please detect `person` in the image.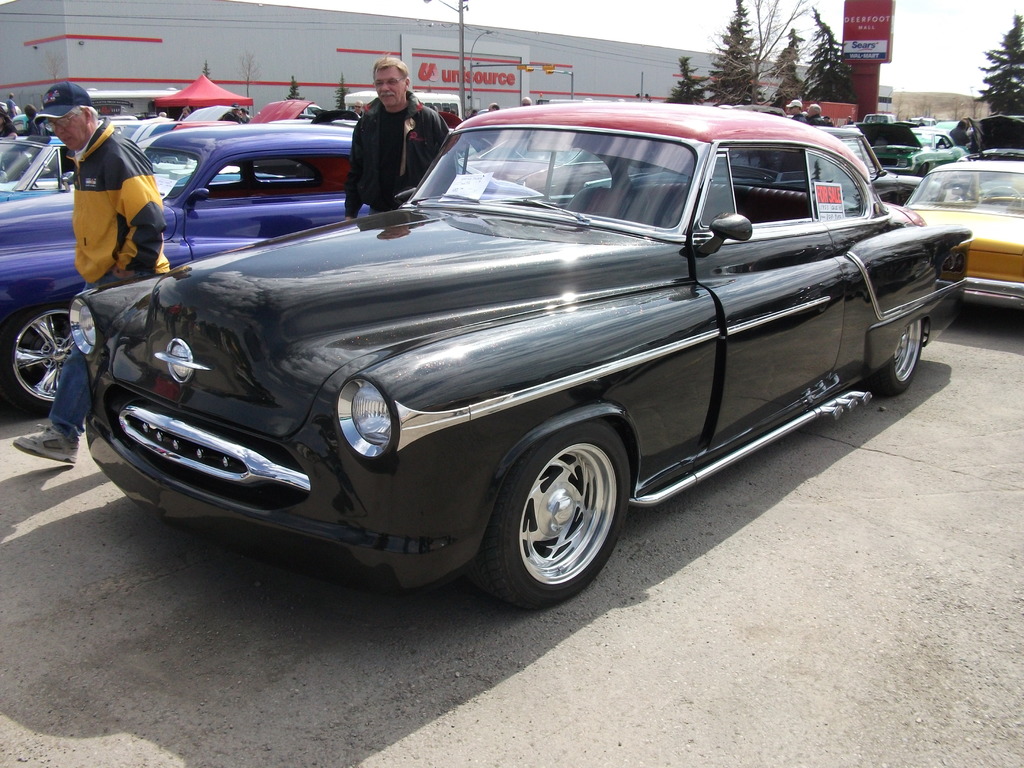
920 120 925 126.
